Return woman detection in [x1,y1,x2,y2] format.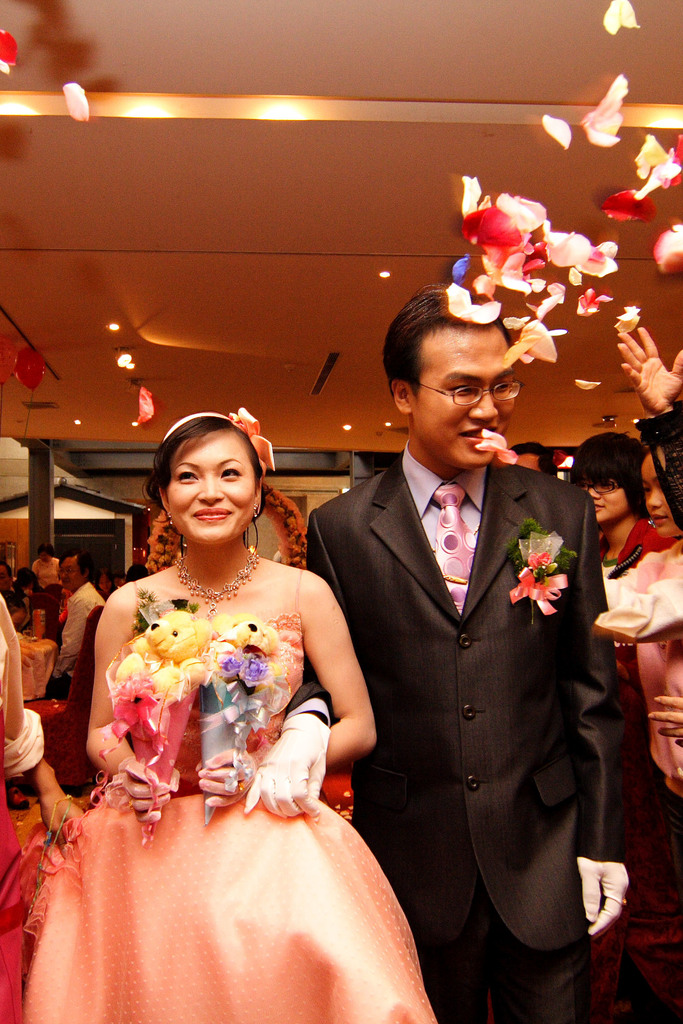
[44,406,418,1023].
